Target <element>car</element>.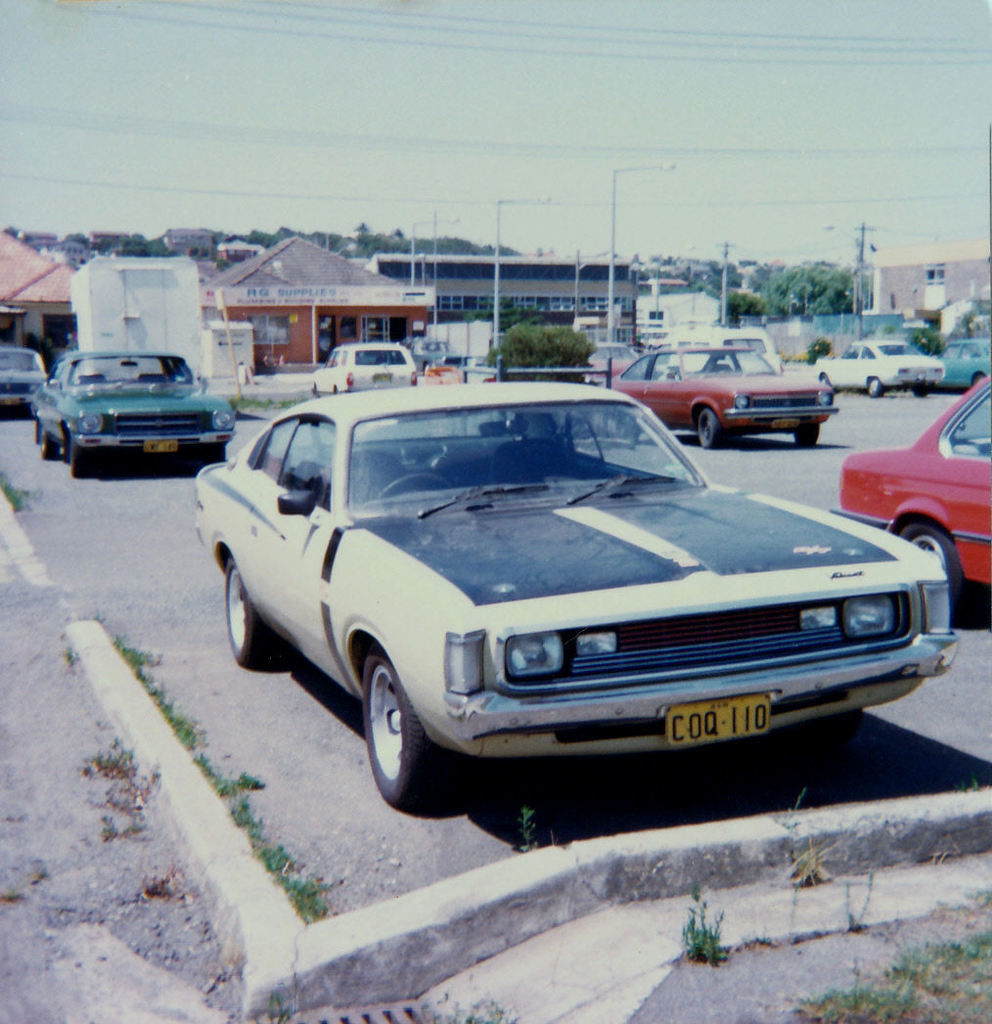
Target region: x1=312, y1=345, x2=417, y2=393.
